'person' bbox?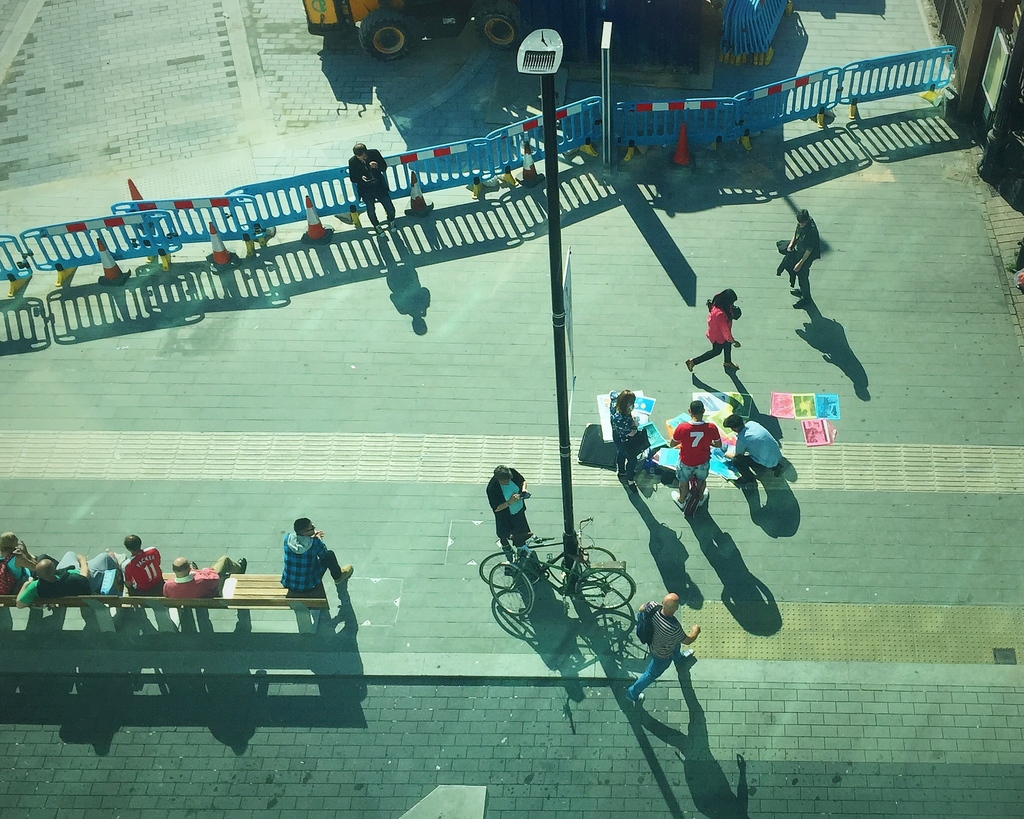
669/400/722/512
